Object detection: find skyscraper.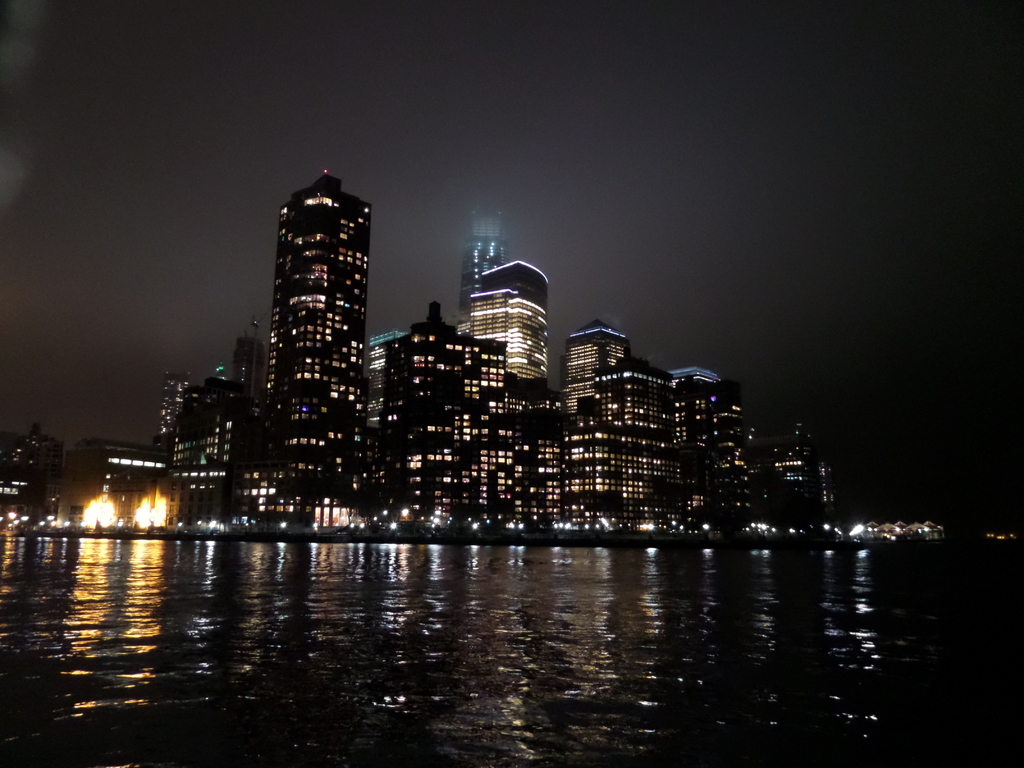
(671,367,758,530).
